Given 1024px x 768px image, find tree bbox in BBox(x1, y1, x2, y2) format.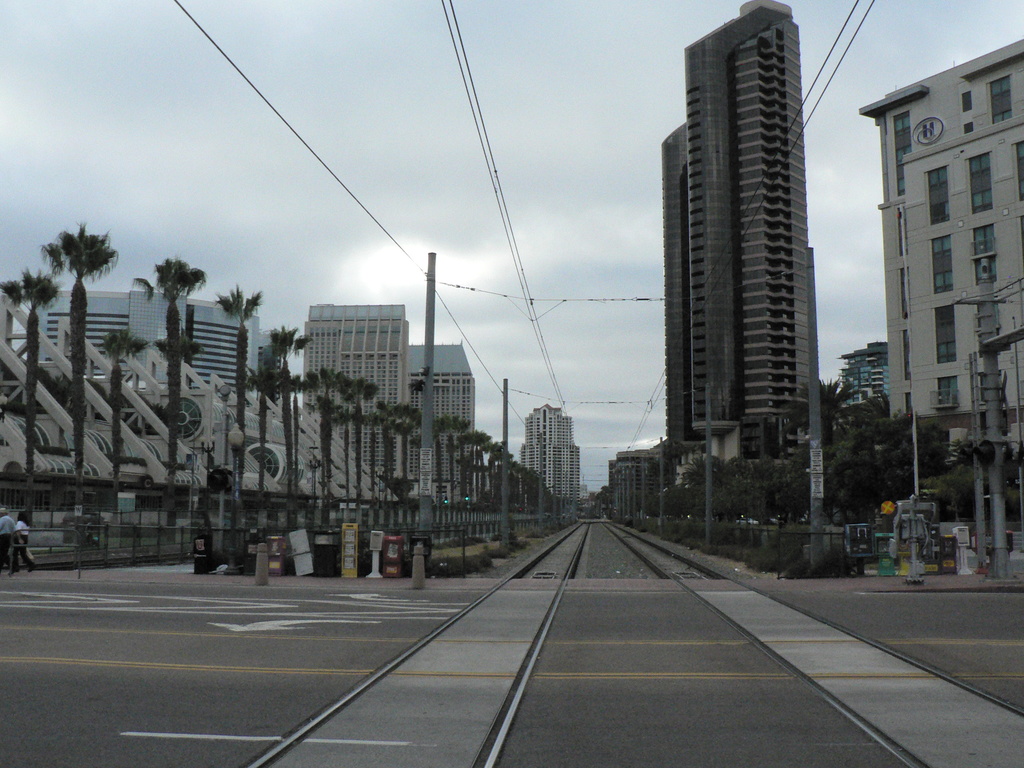
BBox(2, 268, 59, 523).
